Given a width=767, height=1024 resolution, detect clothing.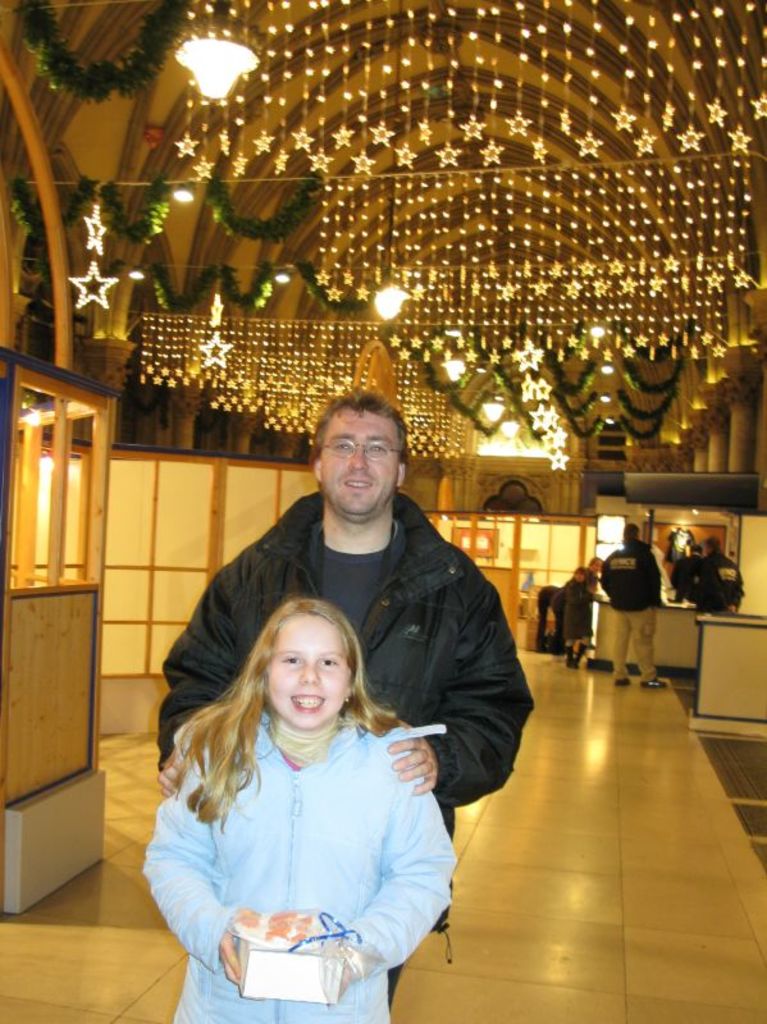
[left=594, top=539, right=667, bottom=681].
